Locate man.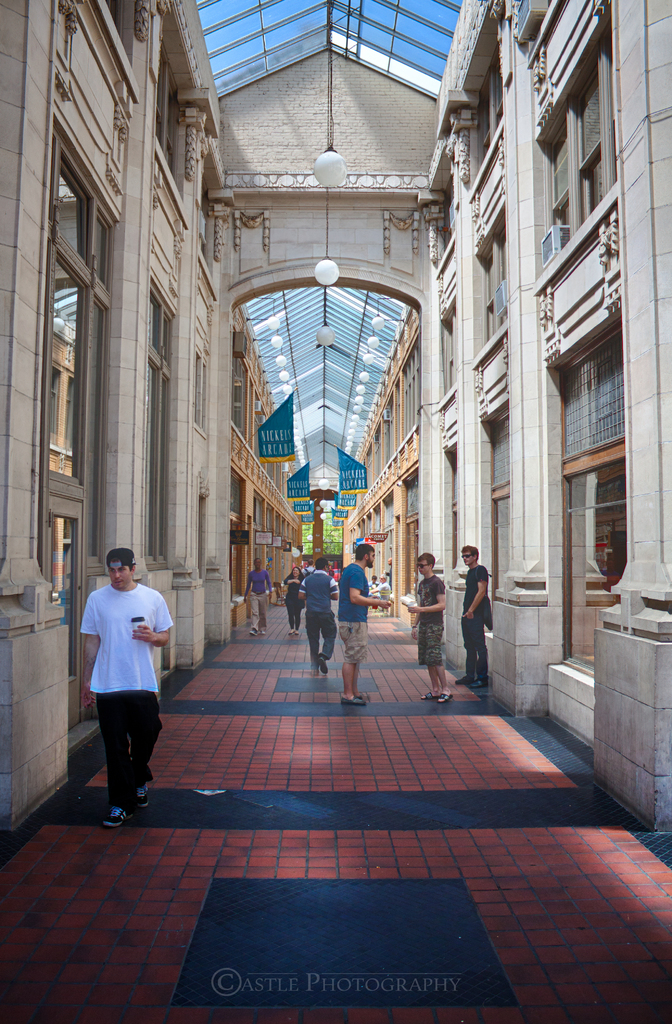
Bounding box: detection(451, 547, 488, 689).
